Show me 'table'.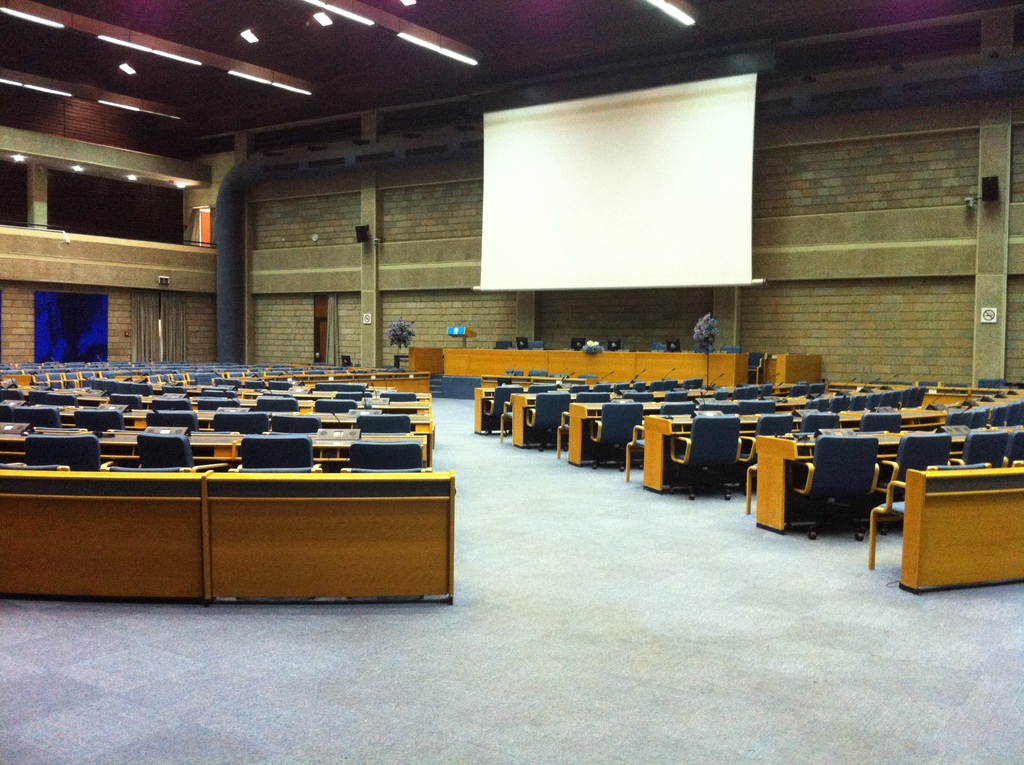
'table' is here: rect(469, 378, 606, 436).
